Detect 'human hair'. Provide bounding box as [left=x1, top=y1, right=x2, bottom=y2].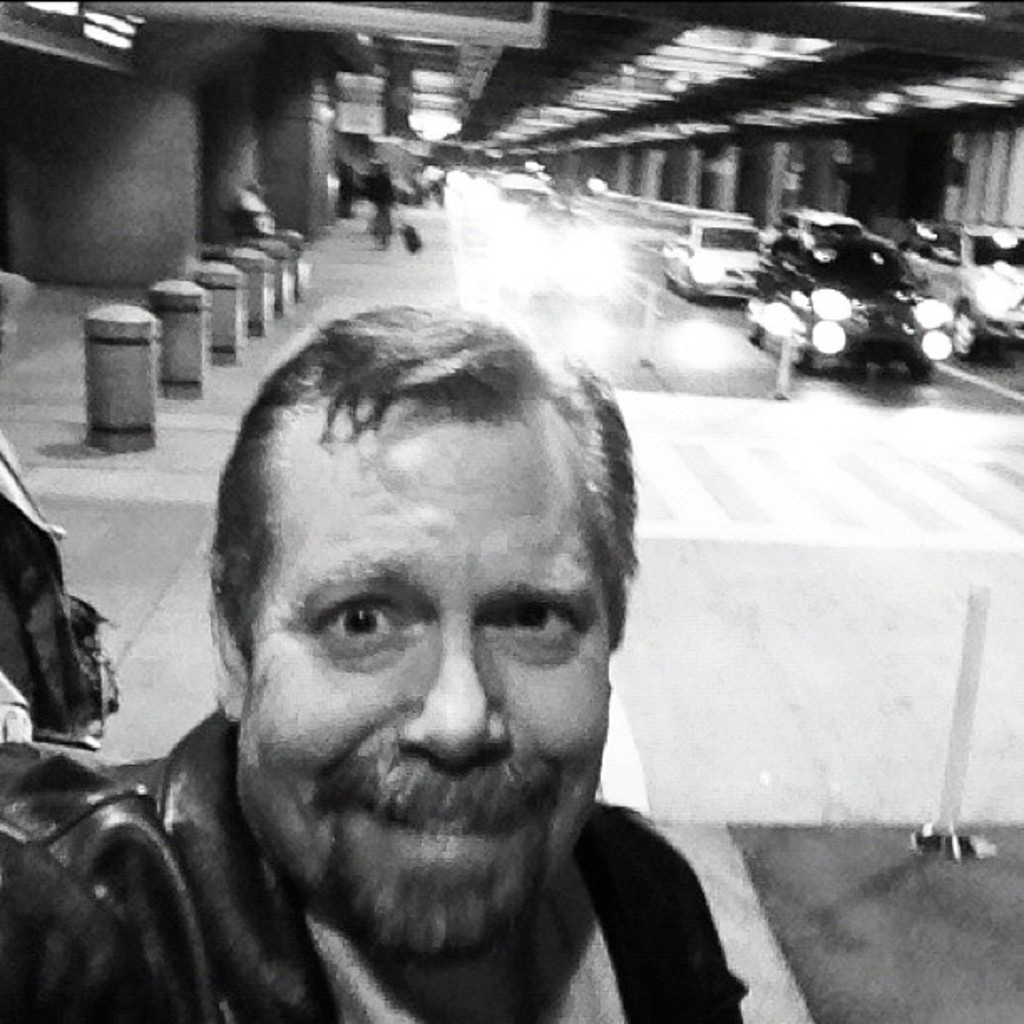
[left=184, top=291, right=616, bottom=738].
